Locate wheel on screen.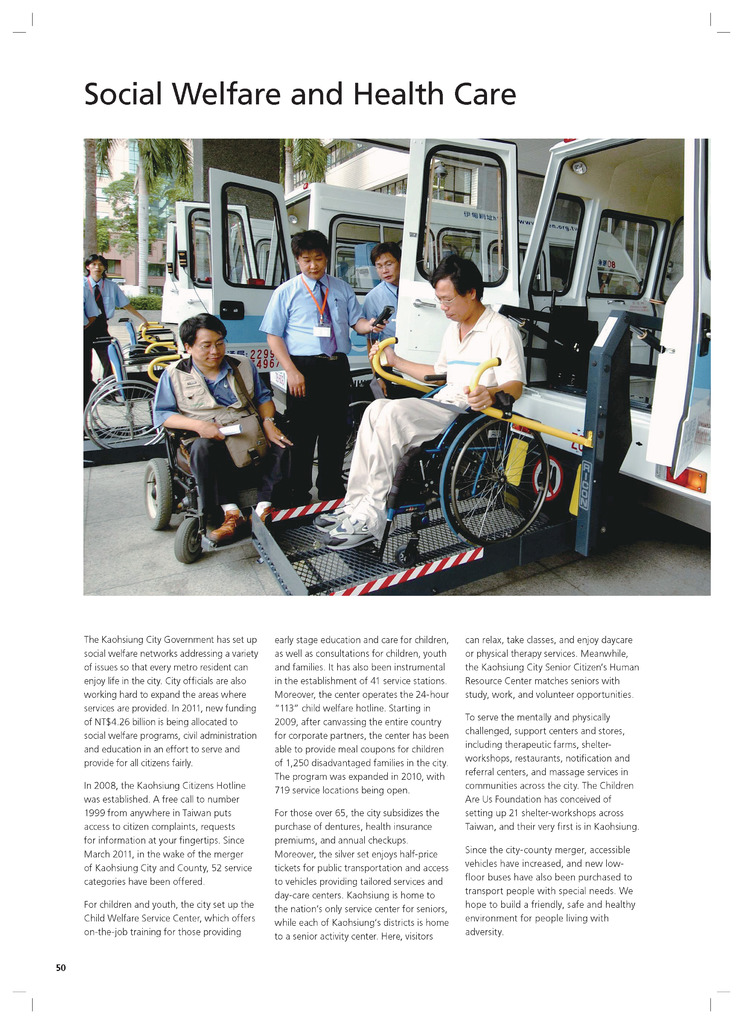
On screen at [86, 374, 172, 455].
